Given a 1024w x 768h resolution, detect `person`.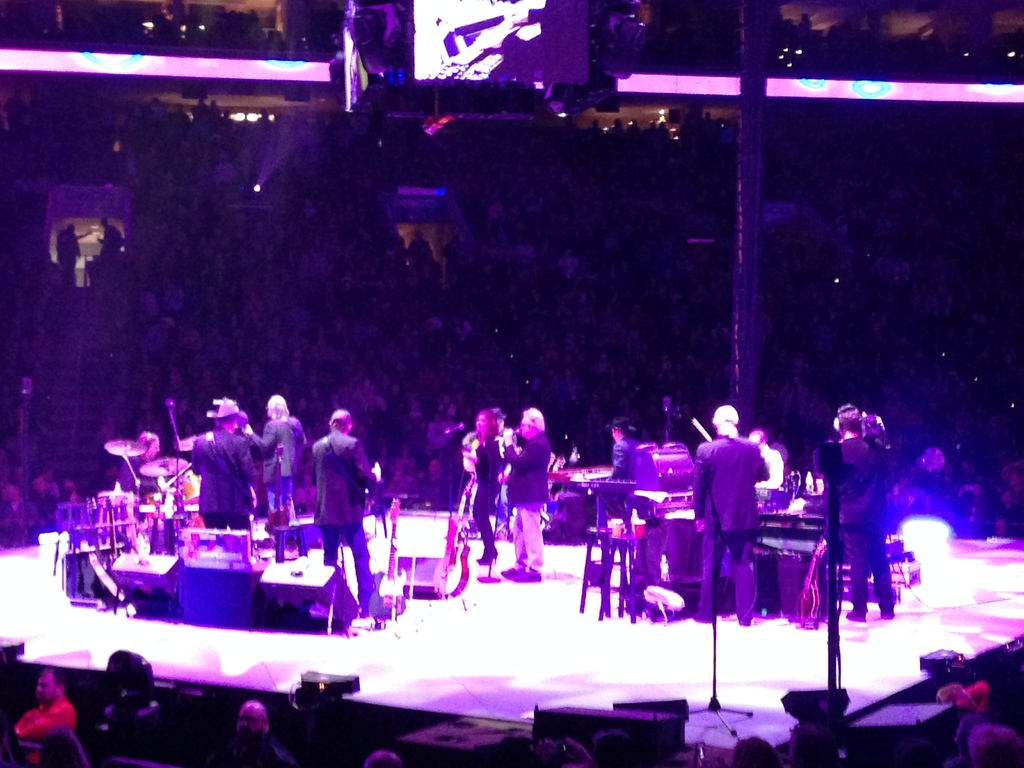
[459, 401, 492, 566].
